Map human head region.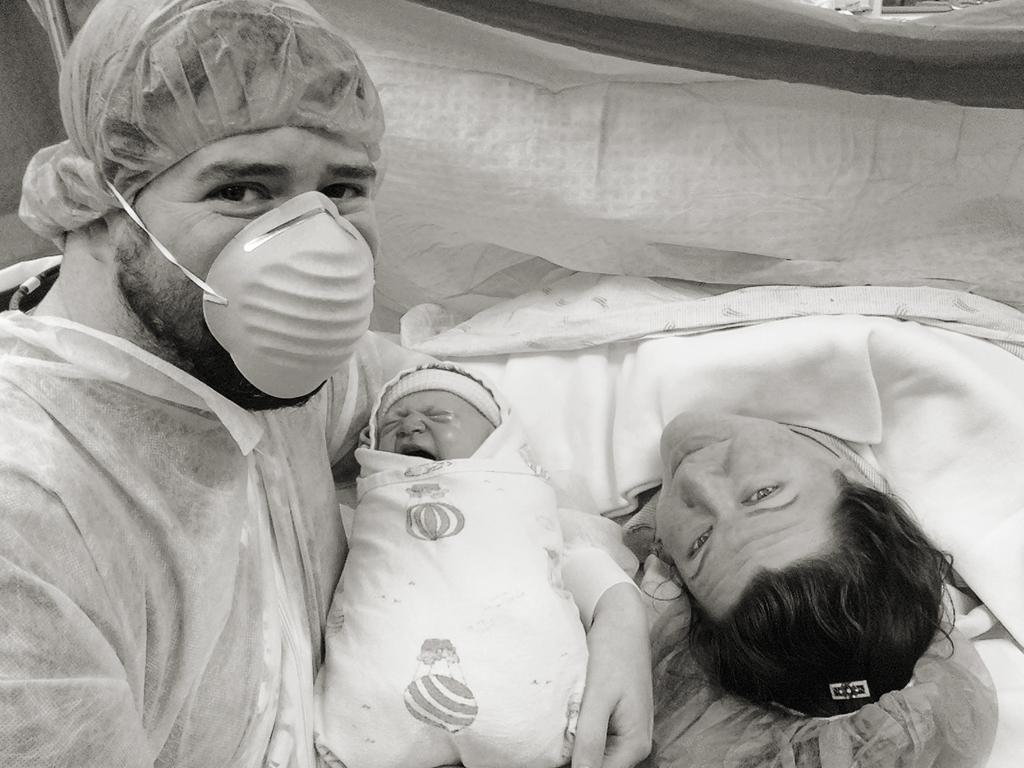
Mapped to (left=10, top=0, right=382, bottom=410).
